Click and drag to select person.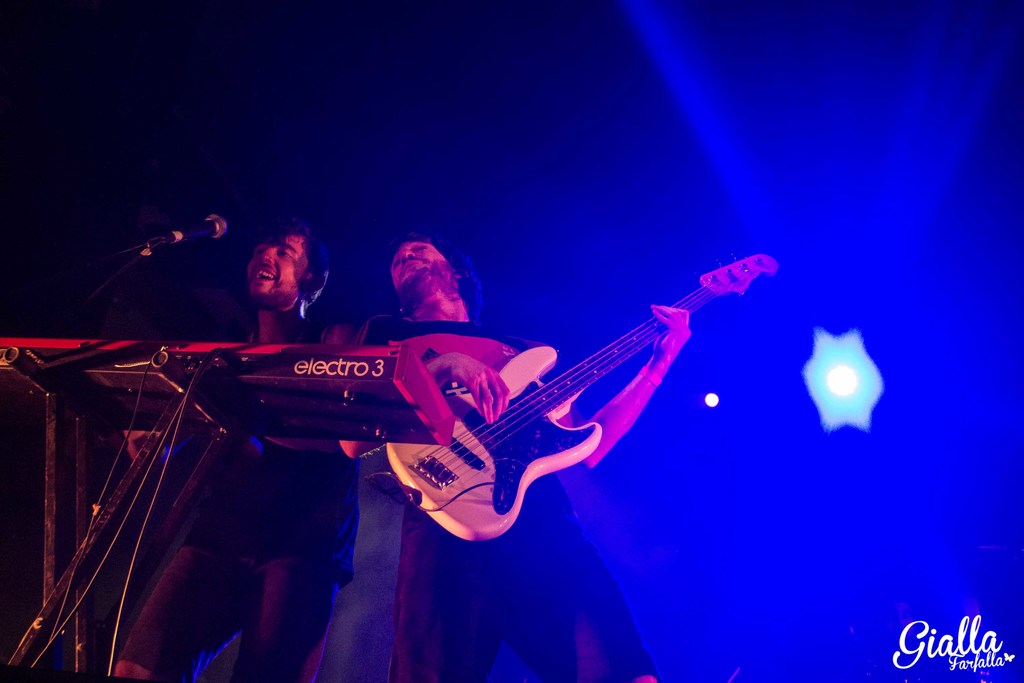
Selection: x1=338 y1=228 x2=692 y2=682.
